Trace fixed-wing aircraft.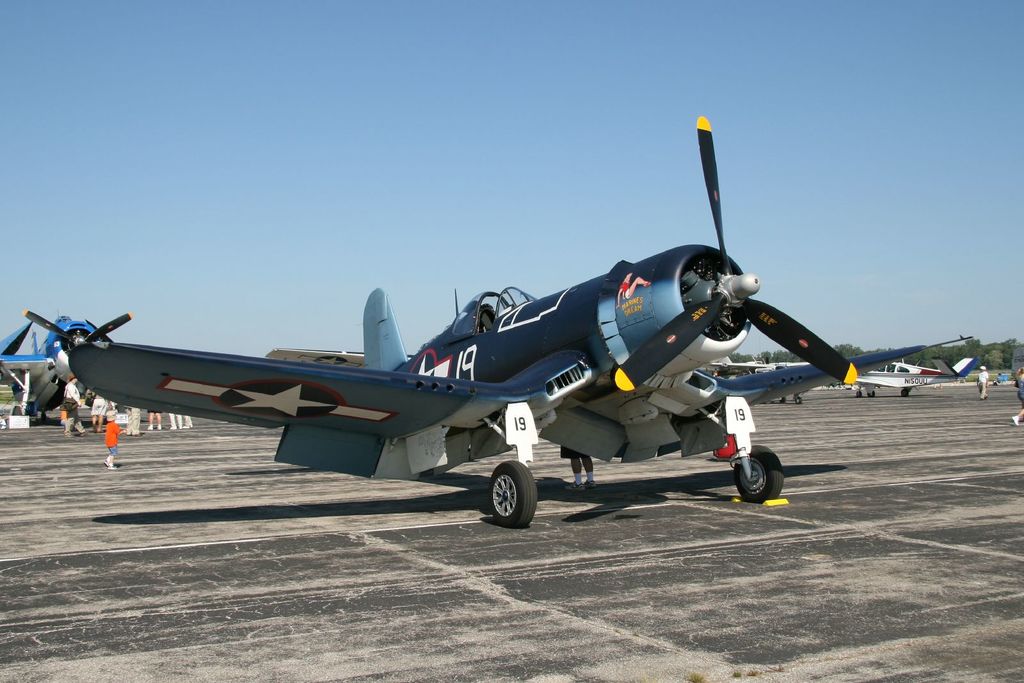
Traced to locate(68, 108, 856, 531).
